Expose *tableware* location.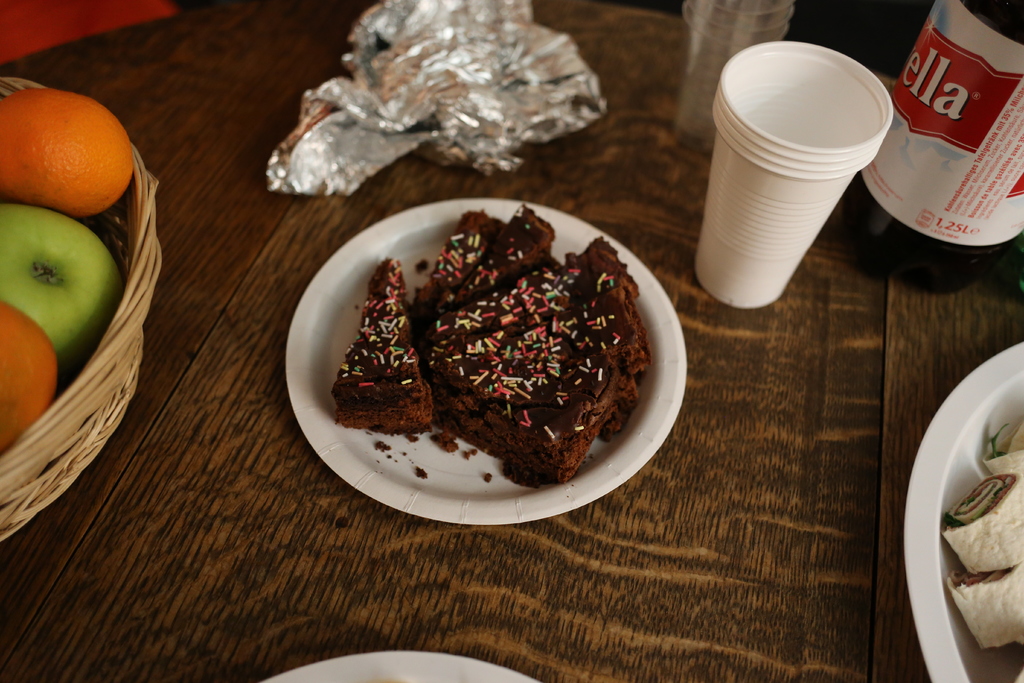
Exposed at detection(284, 200, 688, 528).
